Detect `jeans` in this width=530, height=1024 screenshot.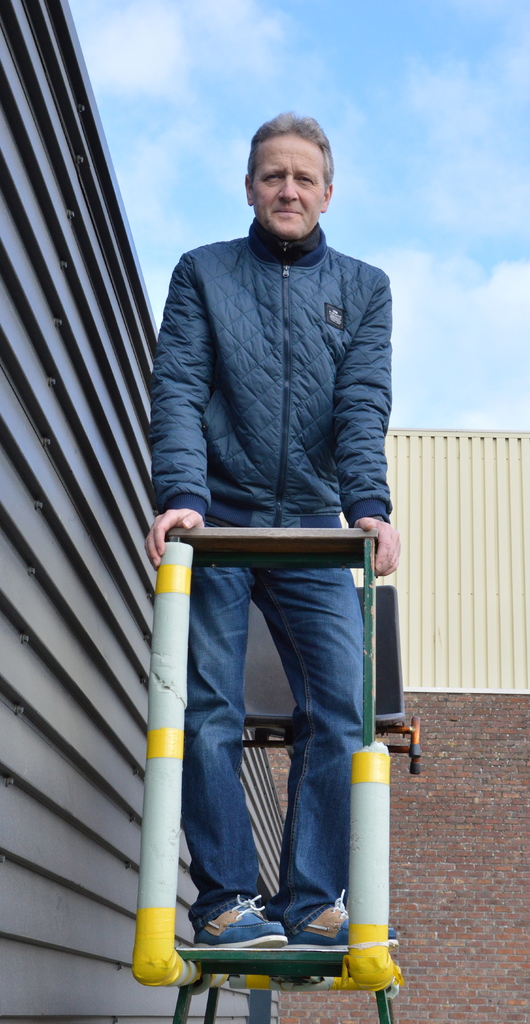
Detection: (186,547,369,938).
